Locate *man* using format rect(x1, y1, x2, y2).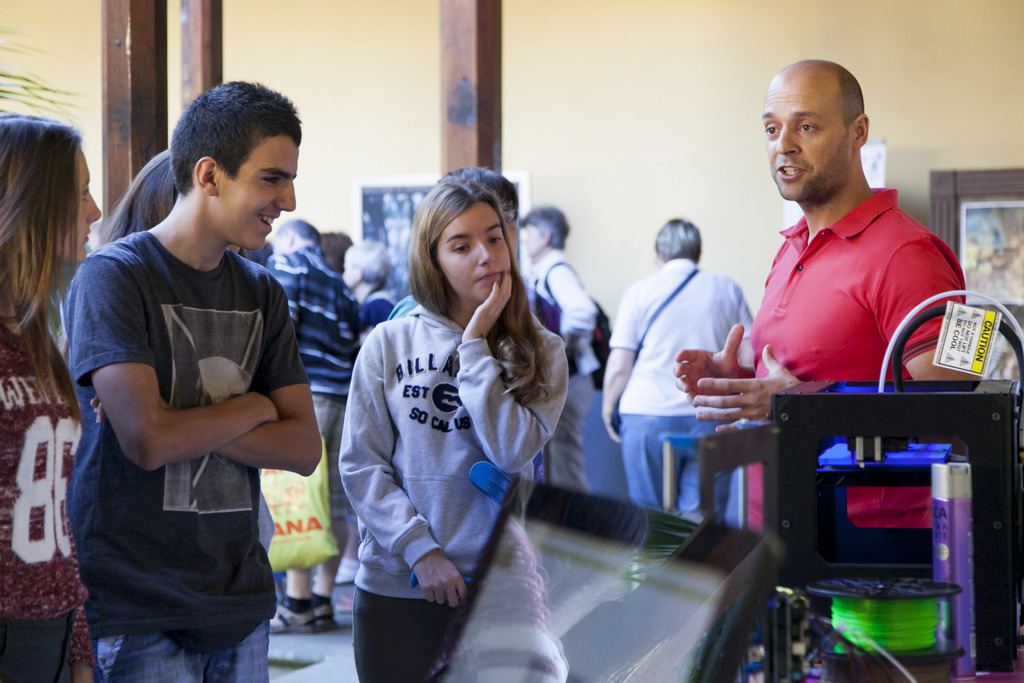
rect(263, 214, 368, 635).
